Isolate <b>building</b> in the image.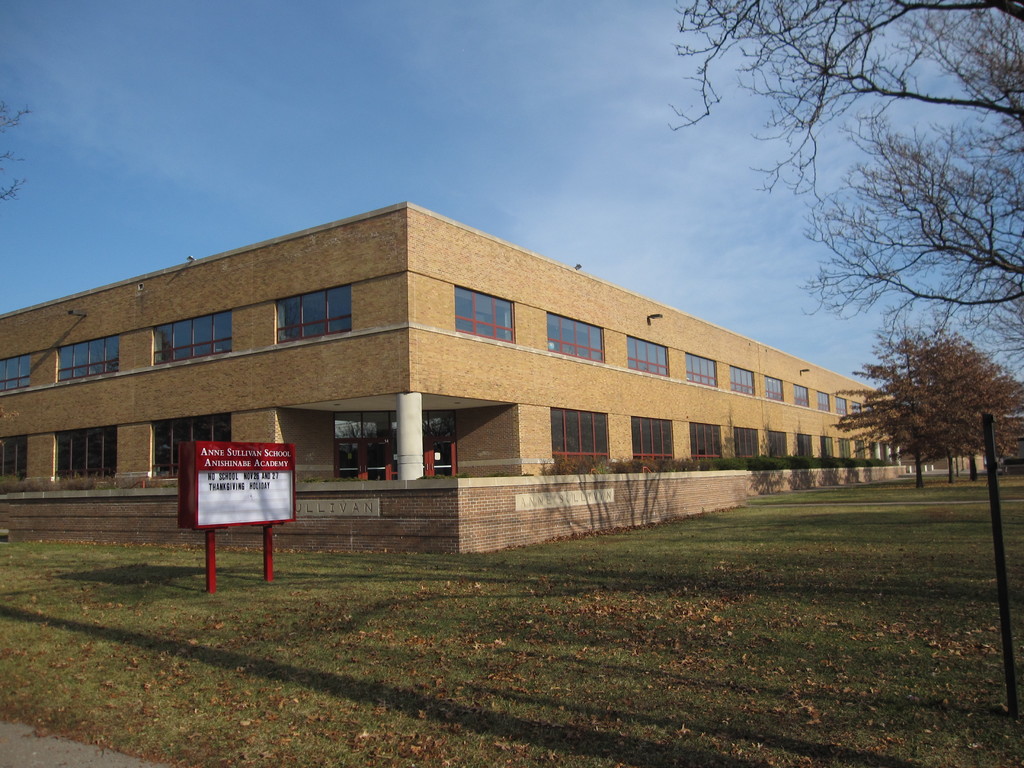
Isolated region: [x1=0, y1=199, x2=983, y2=556].
